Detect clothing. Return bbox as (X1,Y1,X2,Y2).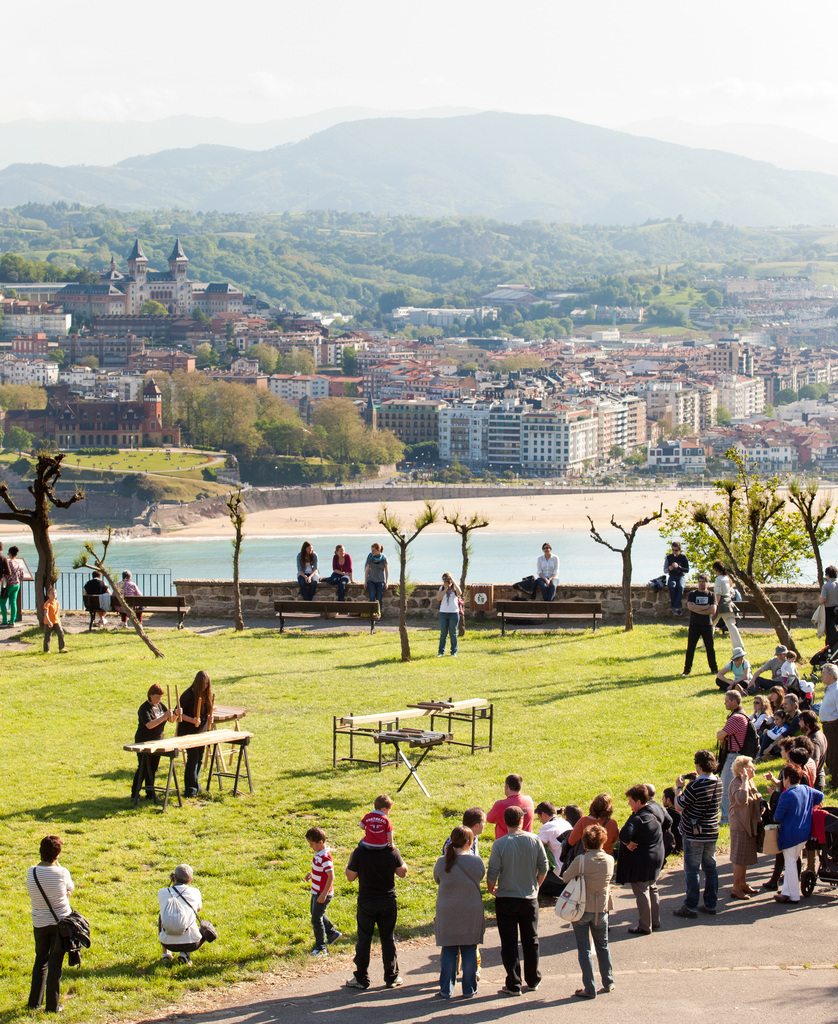
(417,848,484,993).
